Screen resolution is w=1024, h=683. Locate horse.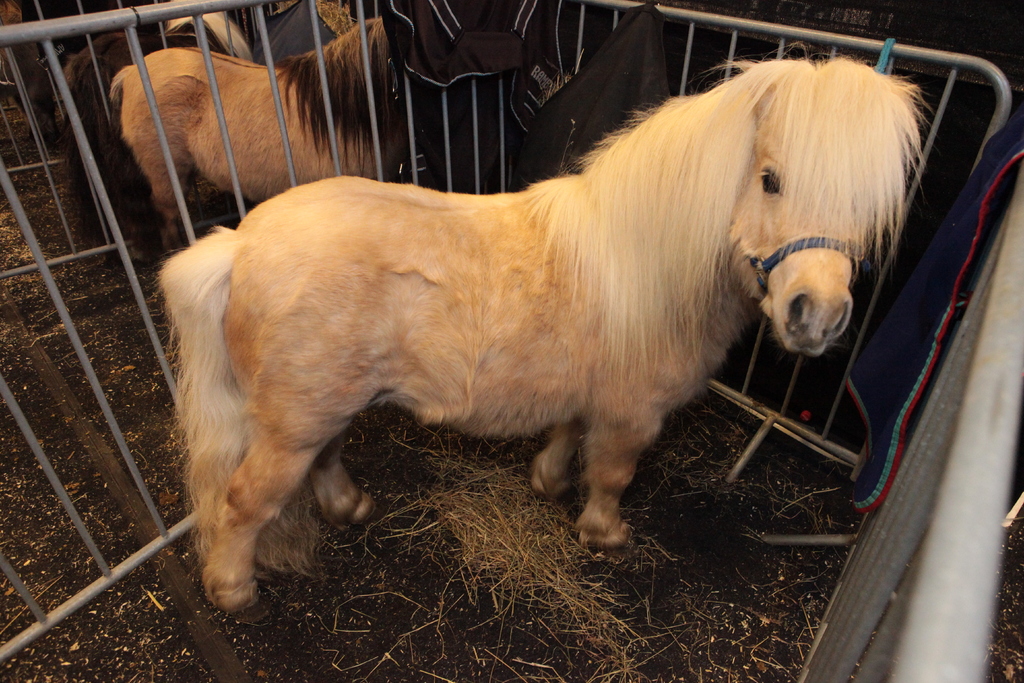
(108, 16, 418, 254).
